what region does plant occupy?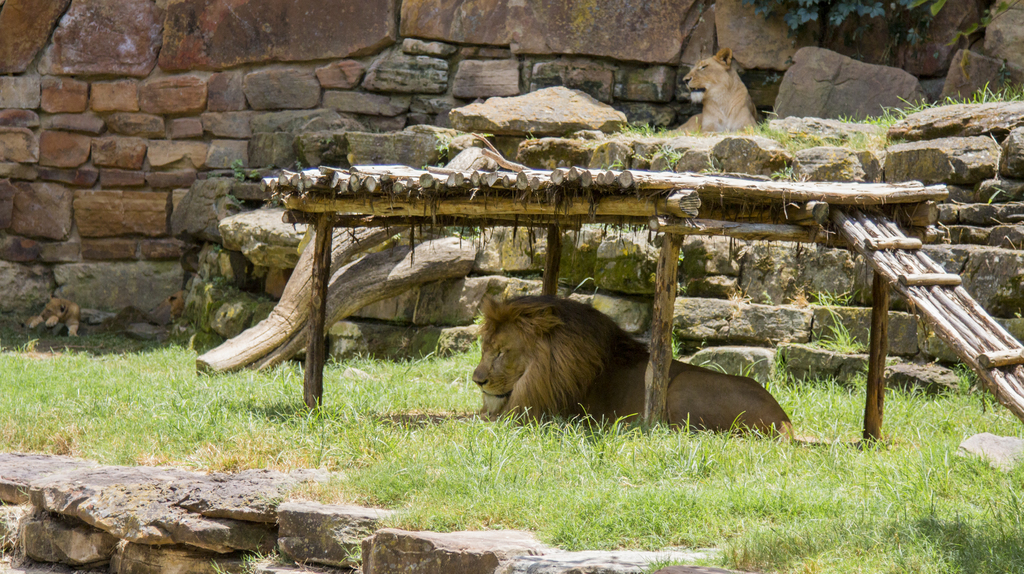
bbox=[612, 121, 676, 136].
